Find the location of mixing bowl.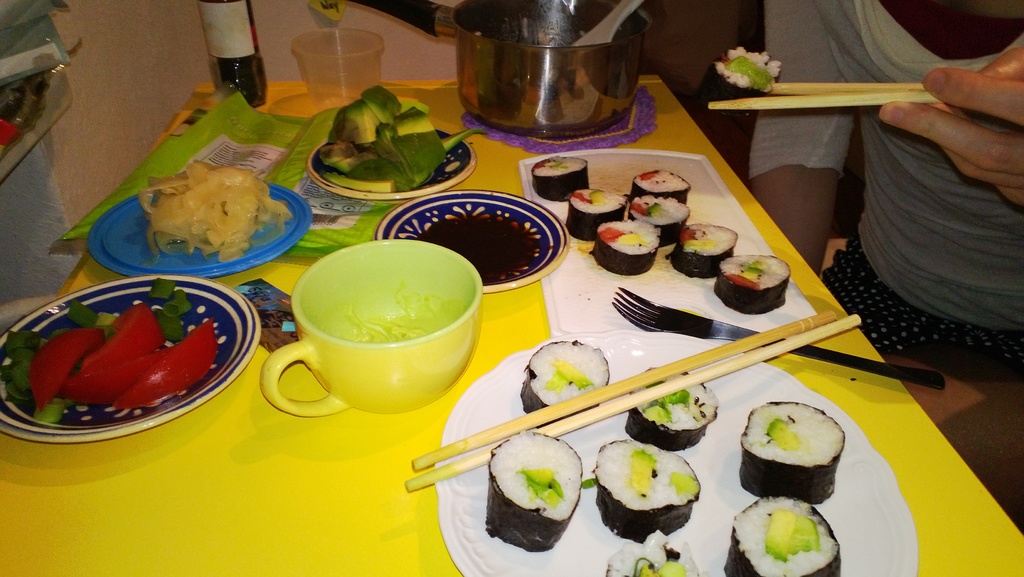
Location: {"x1": 451, "y1": 0, "x2": 652, "y2": 140}.
